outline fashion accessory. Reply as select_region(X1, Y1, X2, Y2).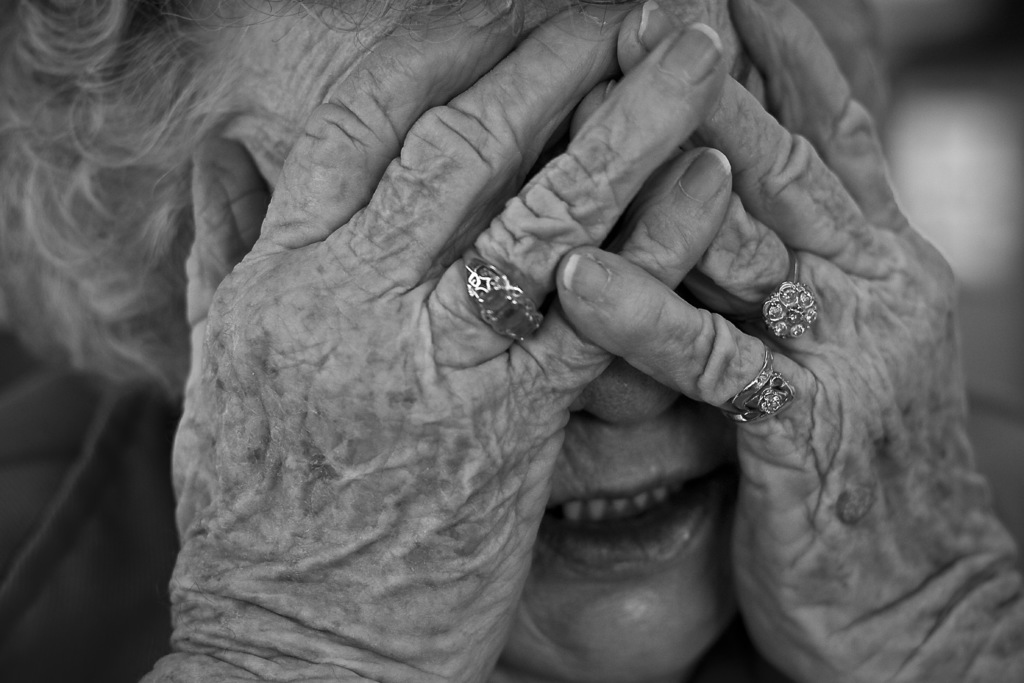
select_region(760, 248, 819, 343).
